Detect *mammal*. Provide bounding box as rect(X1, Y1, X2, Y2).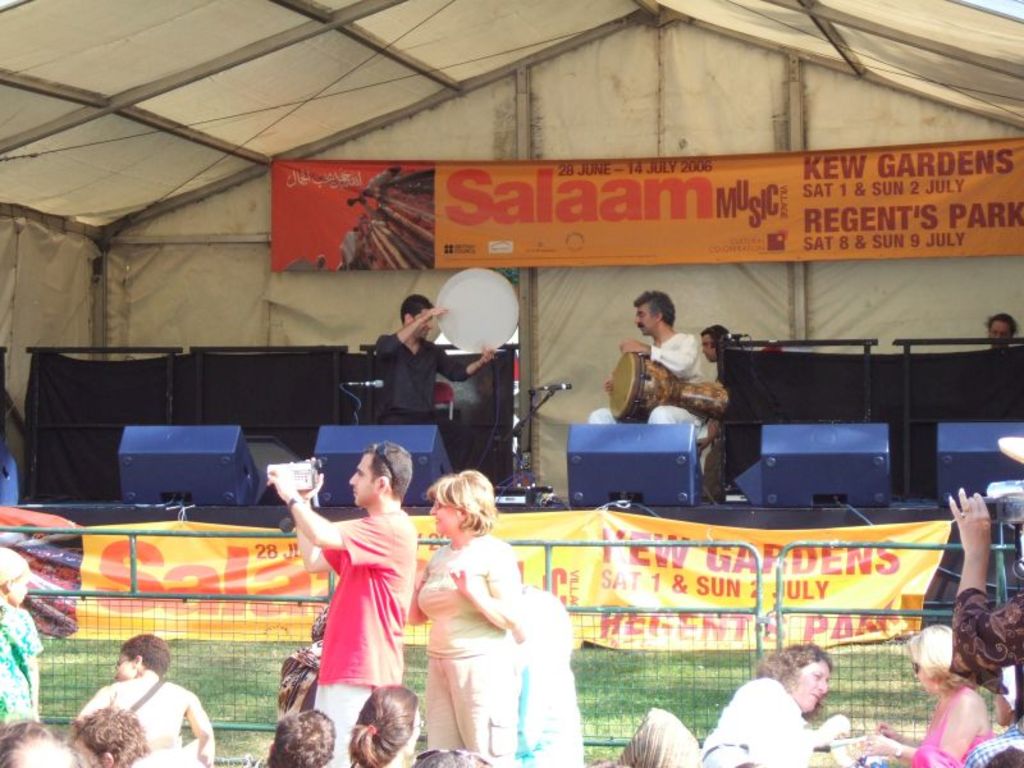
rect(945, 485, 1023, 717).
